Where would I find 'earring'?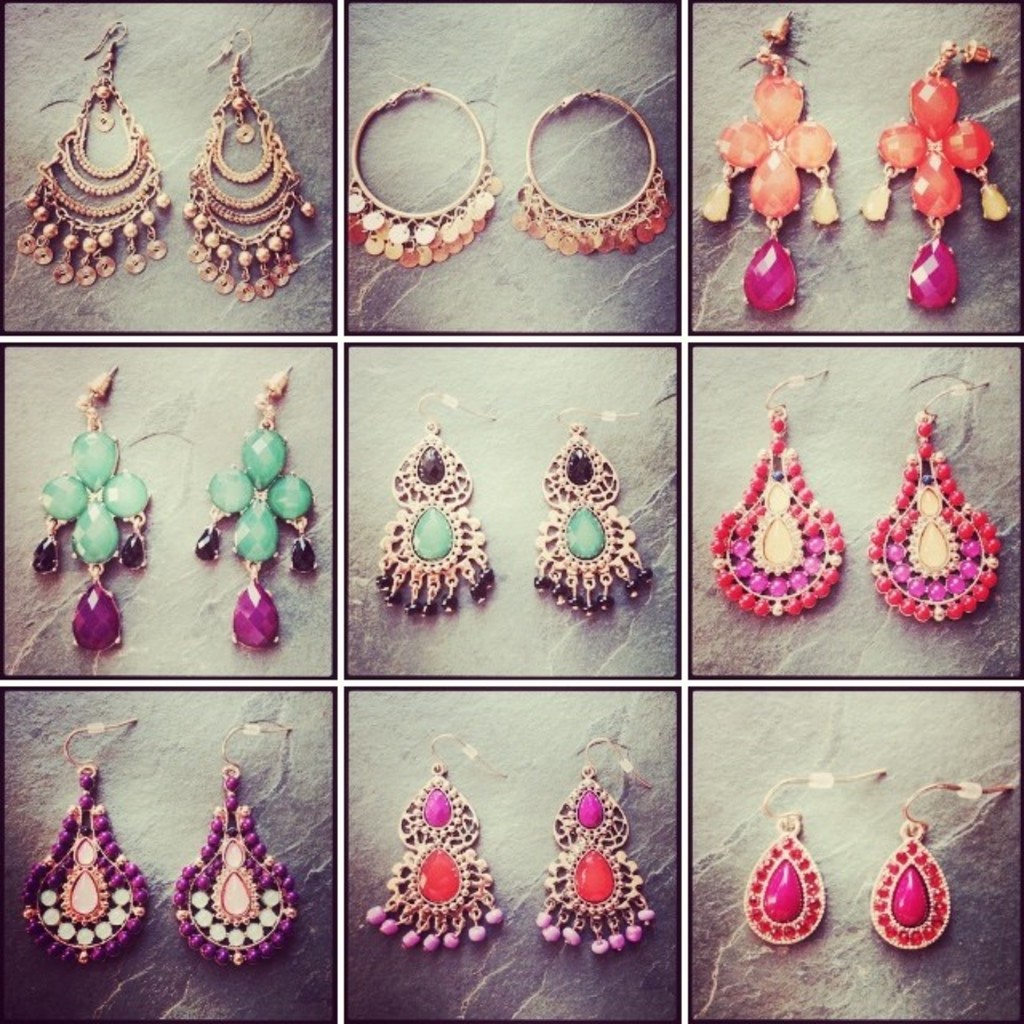
At bbox=(867, 378, 1003, 621).
